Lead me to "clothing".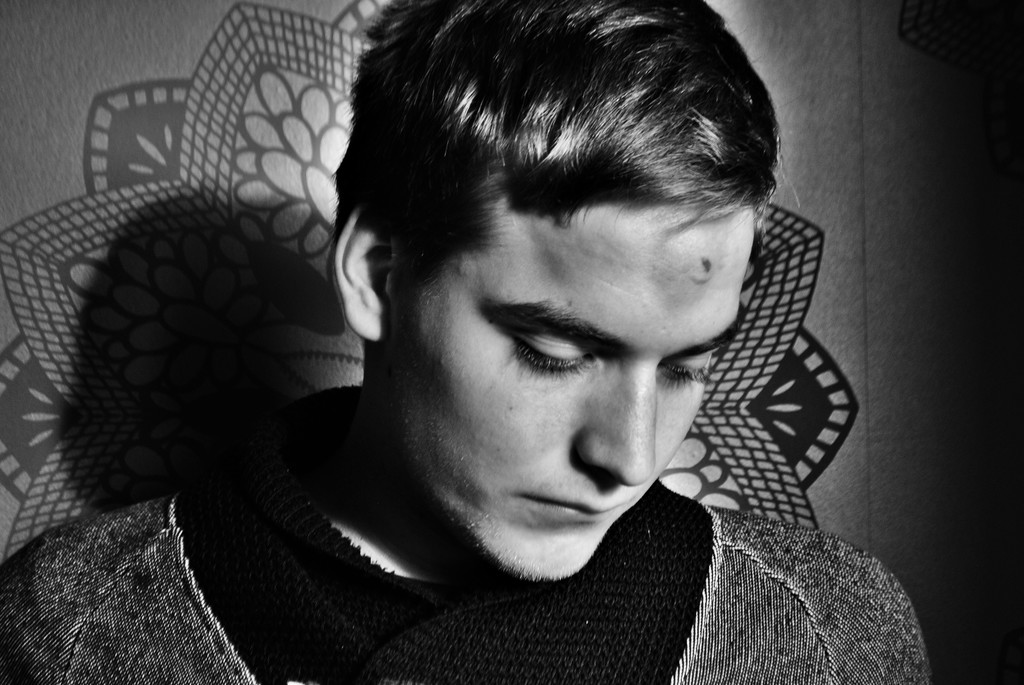
Lead to 0, 389, 931, 684.
